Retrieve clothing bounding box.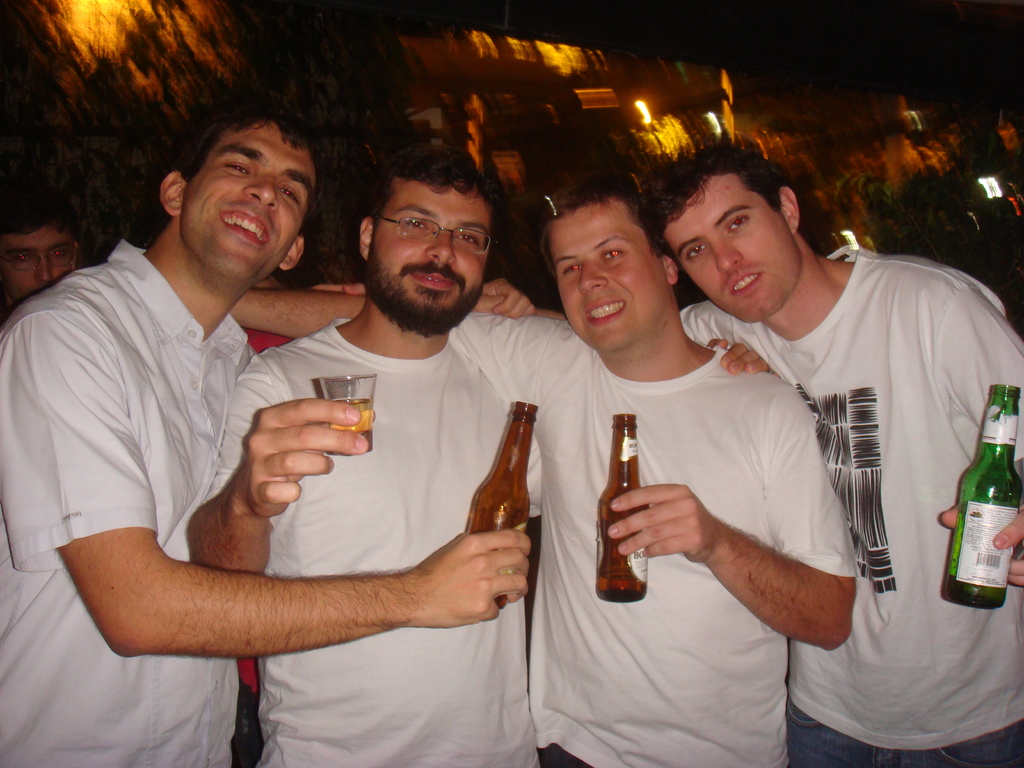
Bounding box: select_region(0, 232, 252, 767).
